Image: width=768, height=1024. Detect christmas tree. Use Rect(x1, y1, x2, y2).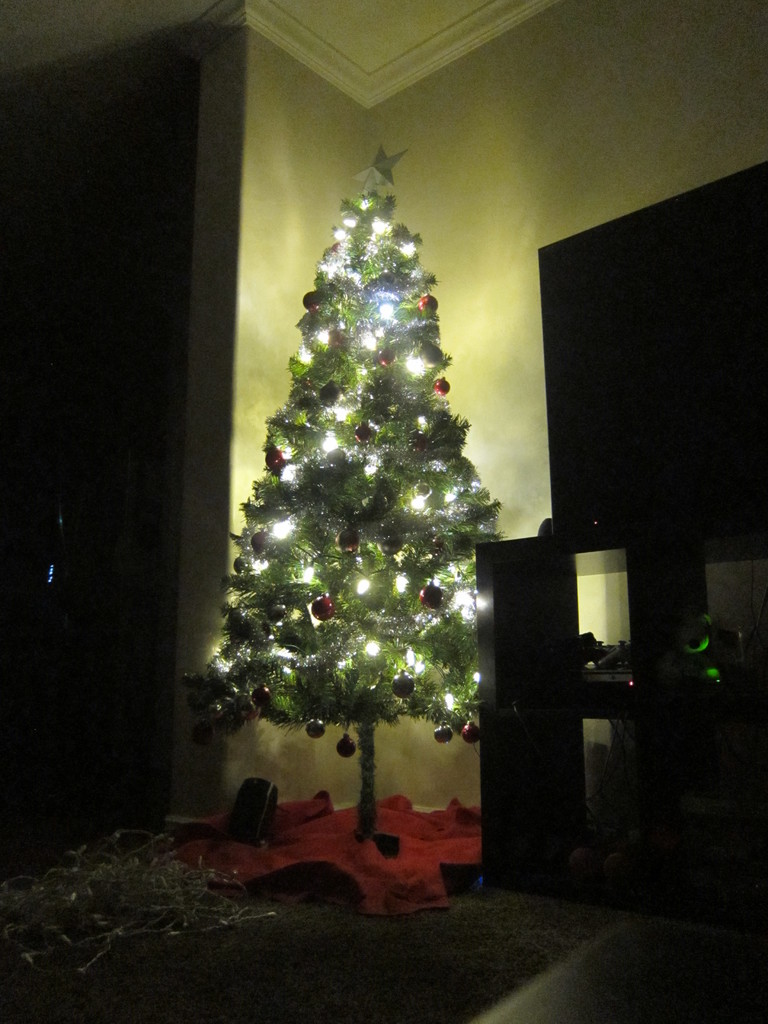
Rect(196, 147, 511, 856).
